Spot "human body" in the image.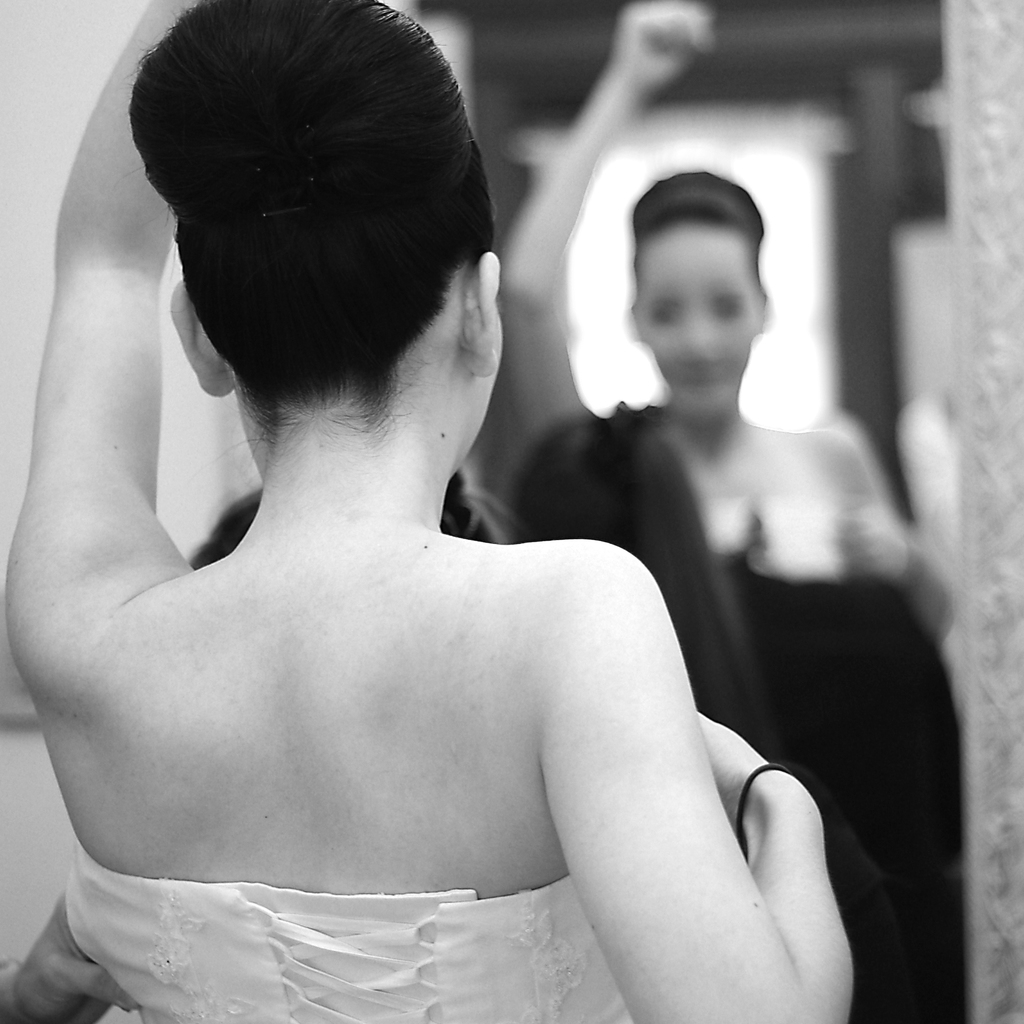
"human body" found at x1=0 y1=131 x2=842 y2=978.
